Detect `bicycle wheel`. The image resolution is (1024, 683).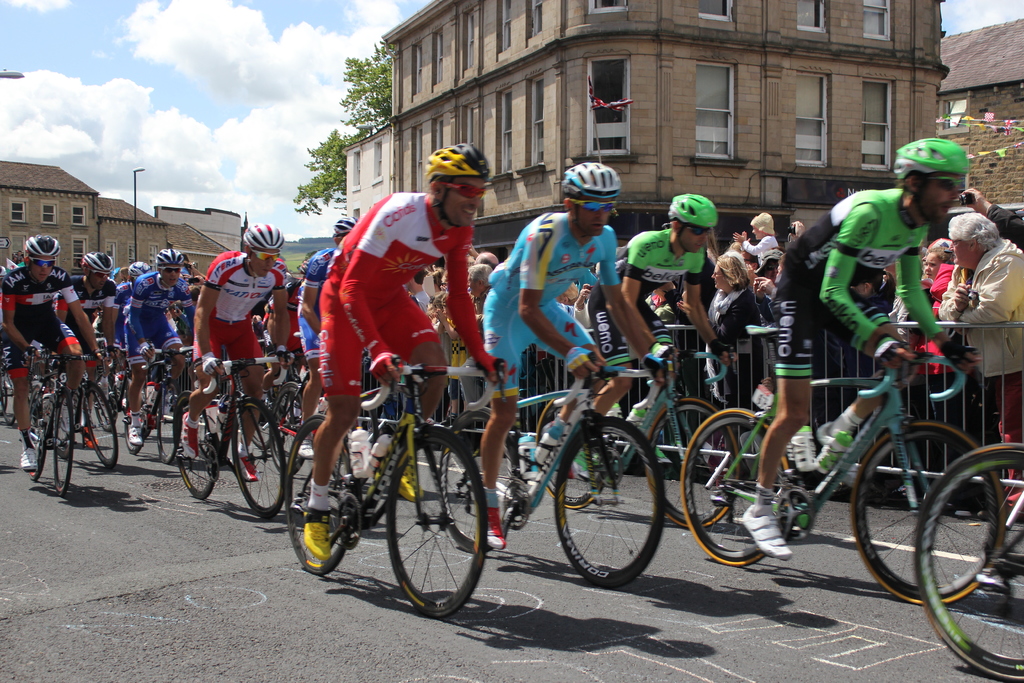
box(279, 414, 351, 566).
